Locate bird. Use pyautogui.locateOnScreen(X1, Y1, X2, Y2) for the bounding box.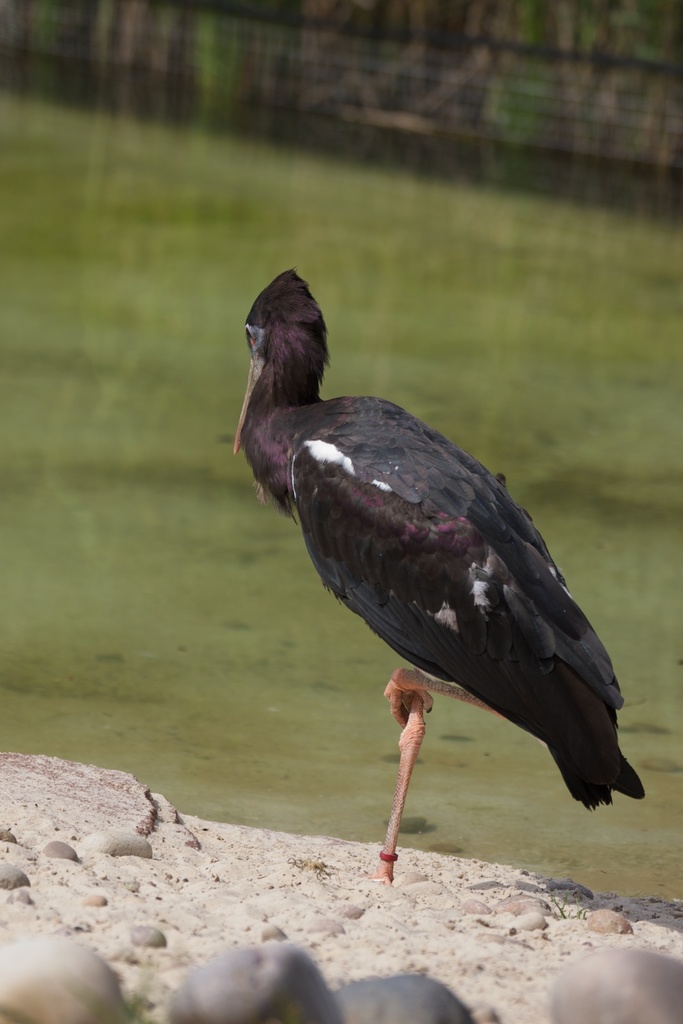
pyautogui.locateOnScreen(227, 280, 657, 883).
